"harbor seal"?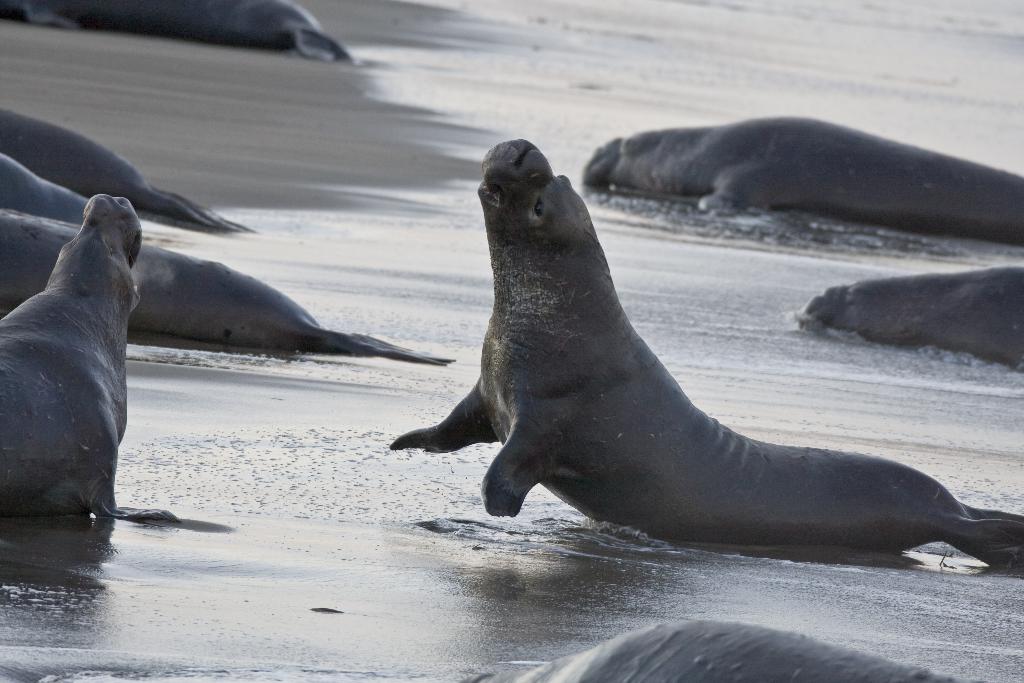
<region>388, 142, 1023, 579</region>
